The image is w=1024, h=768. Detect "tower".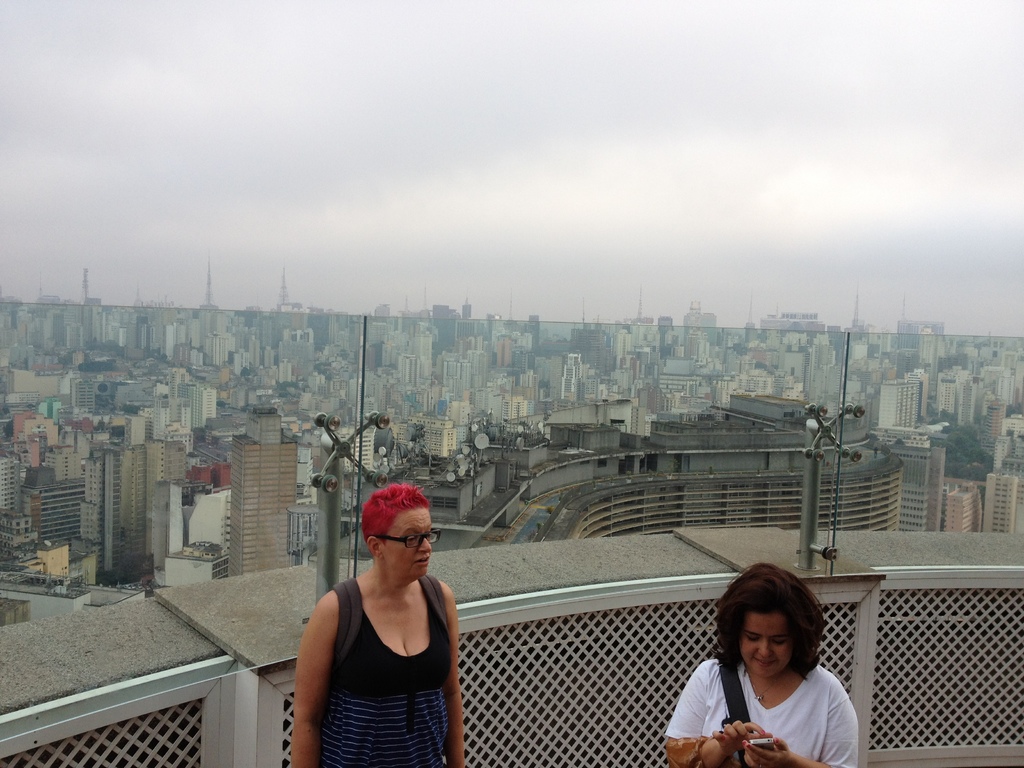
Detection: (204,336,226,366).
